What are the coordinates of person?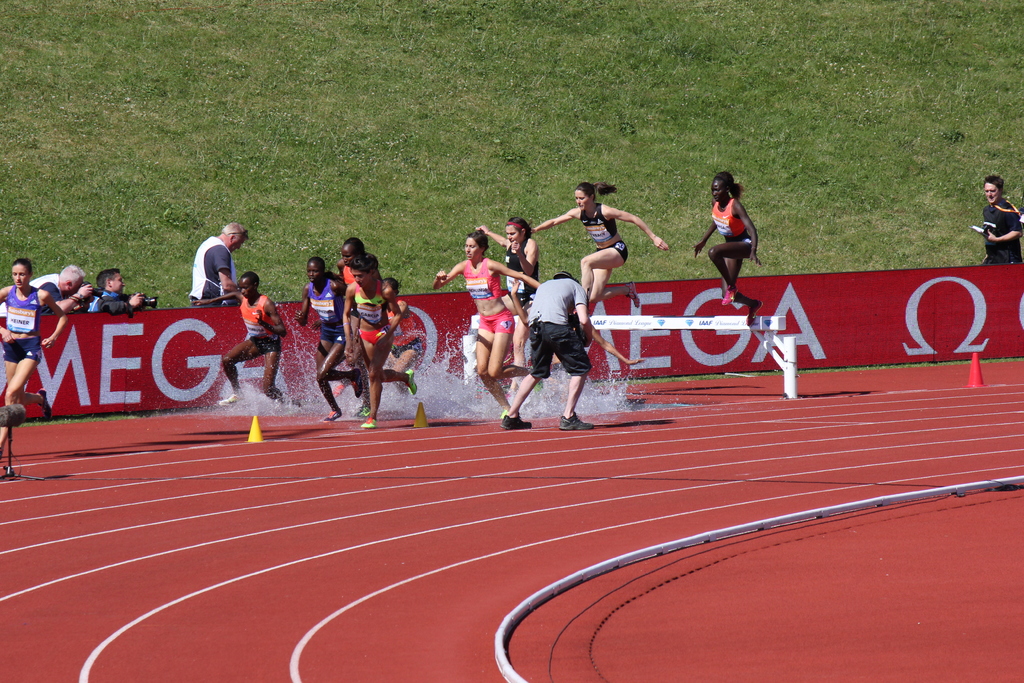
<box>531,176,654,309</box>.
